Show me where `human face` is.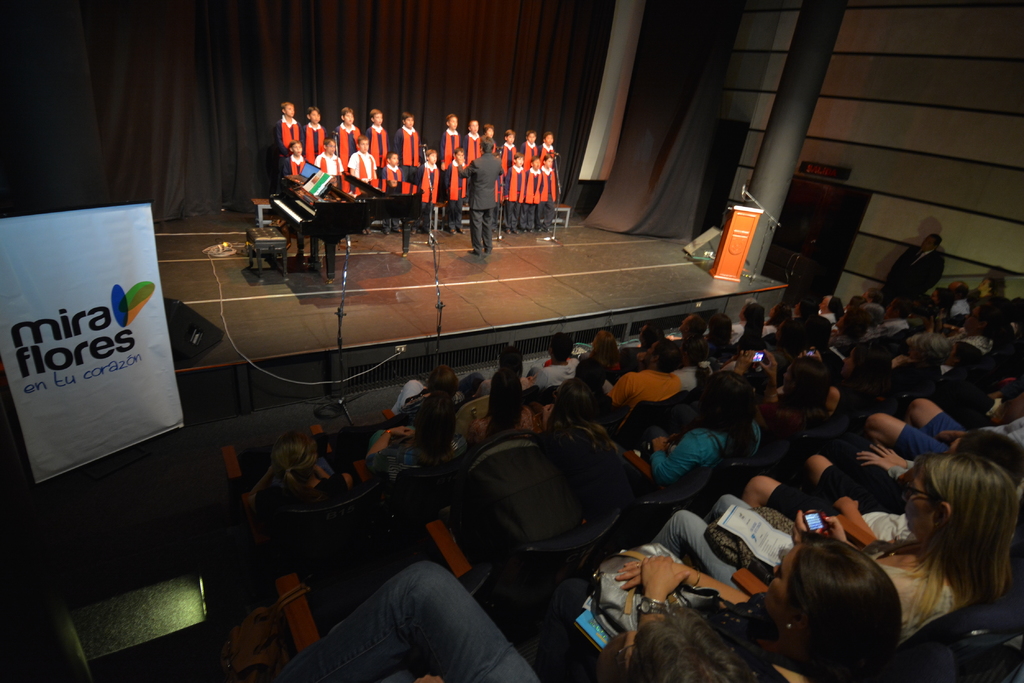
`human face` is at box=[292, 143, 302, 154].
